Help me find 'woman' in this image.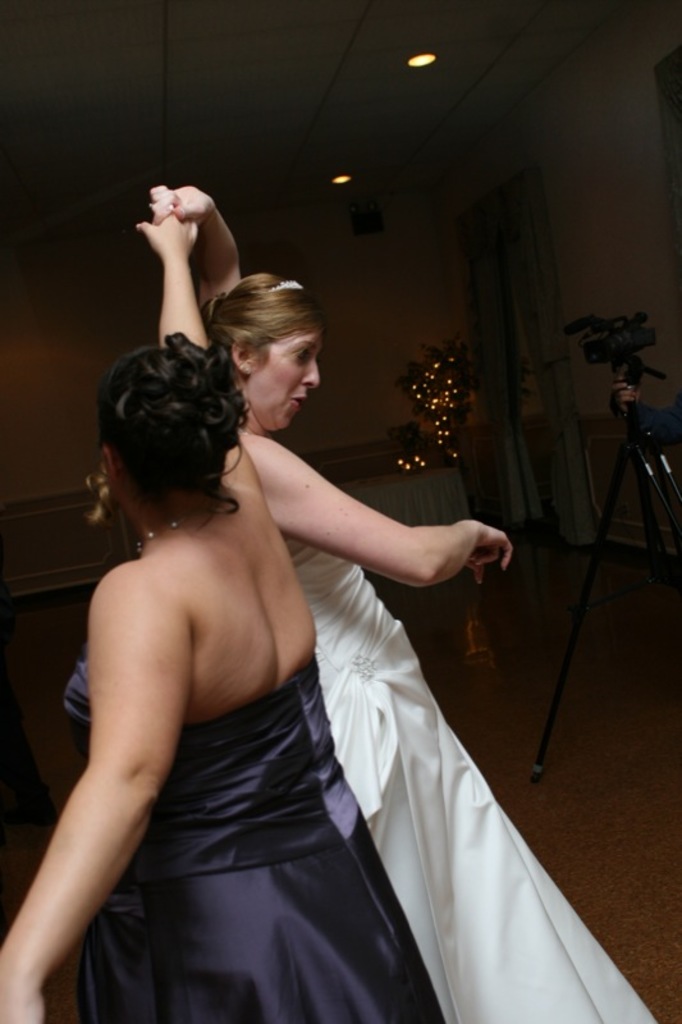
Found it: 0/191/441/1023.
